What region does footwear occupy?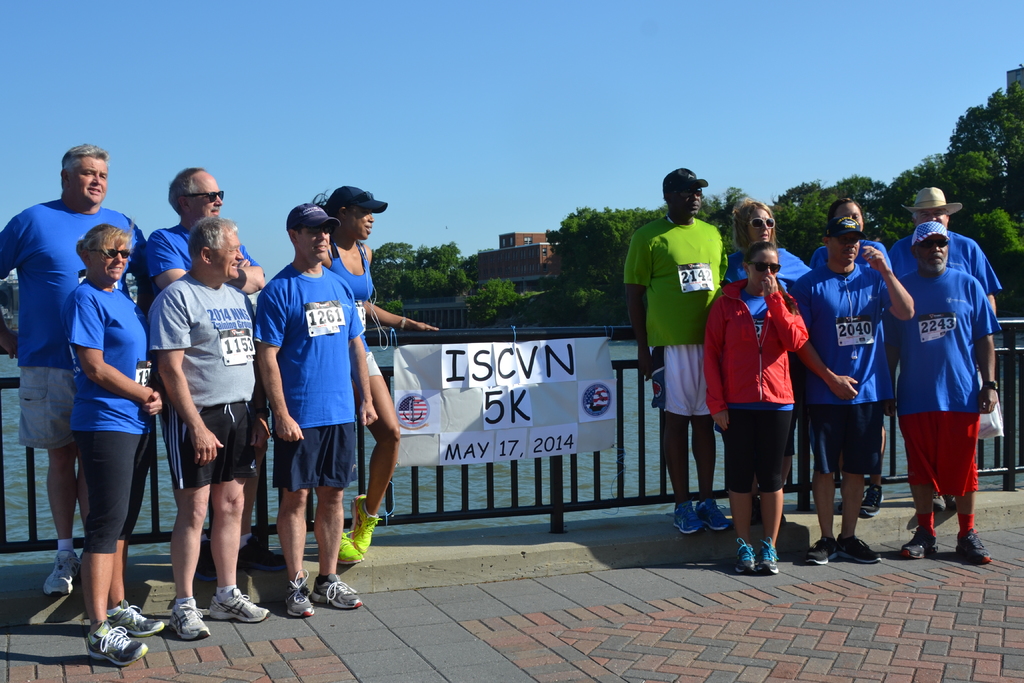
<region>106, 597, 163, 637</region>.
